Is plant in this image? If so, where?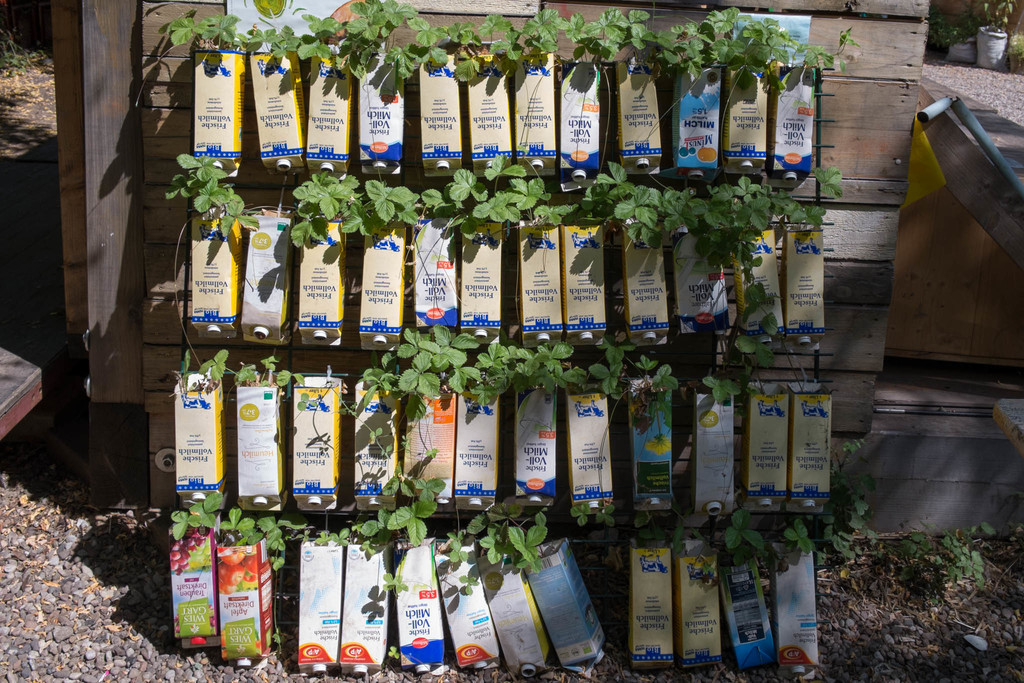
Yes, at x1=0 y1=0 x2=42 y2=69.
